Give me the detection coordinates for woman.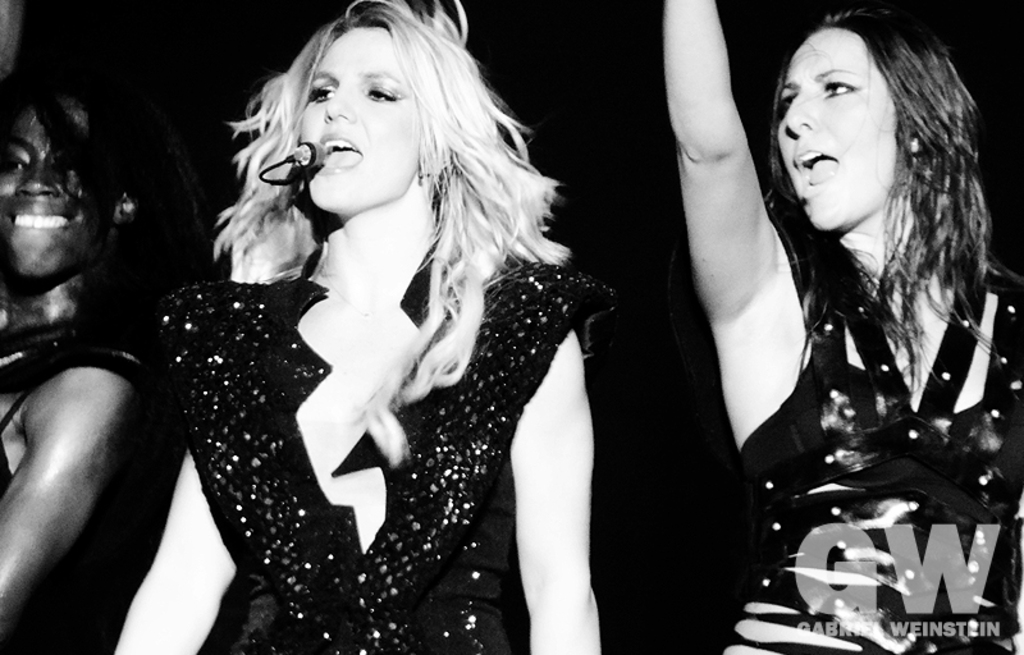
(662,0,1023,654).
